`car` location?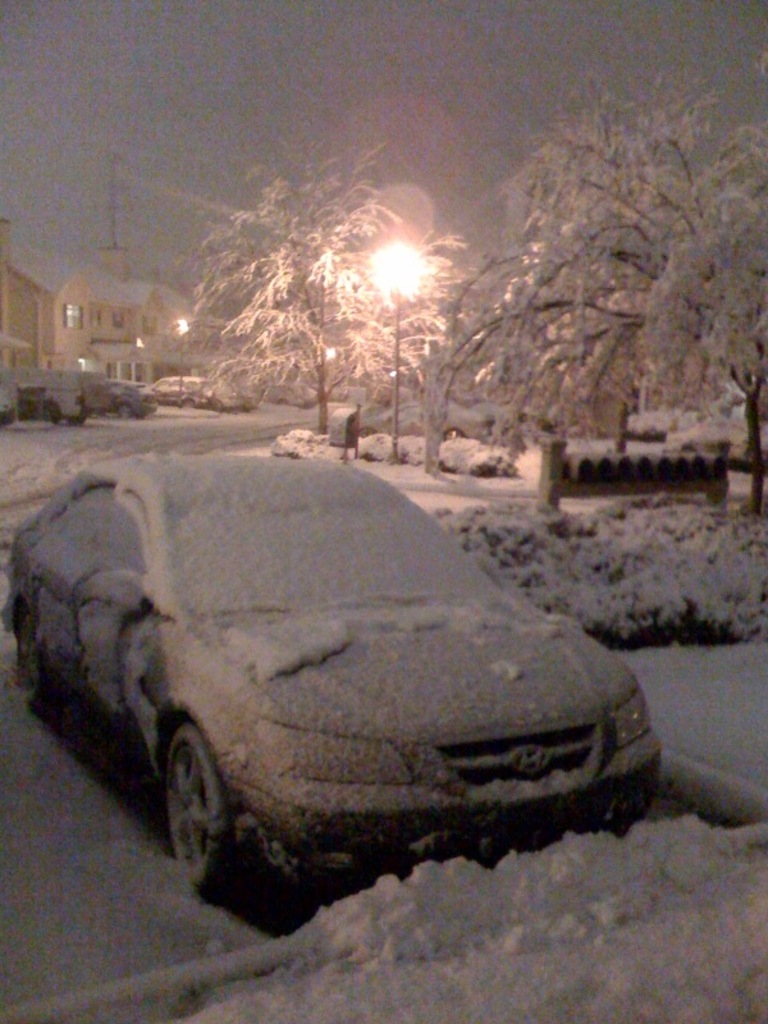
<bbox>732, 434, 767, 466</bbox>
